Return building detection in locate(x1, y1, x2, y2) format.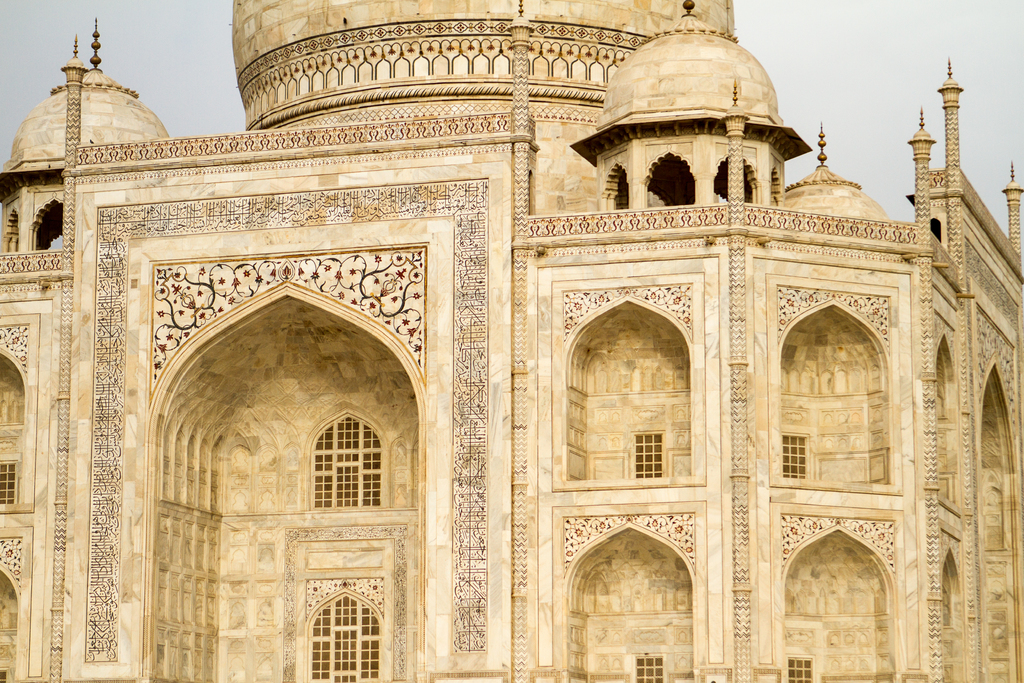
locate(0, 0, 1023, 682).
